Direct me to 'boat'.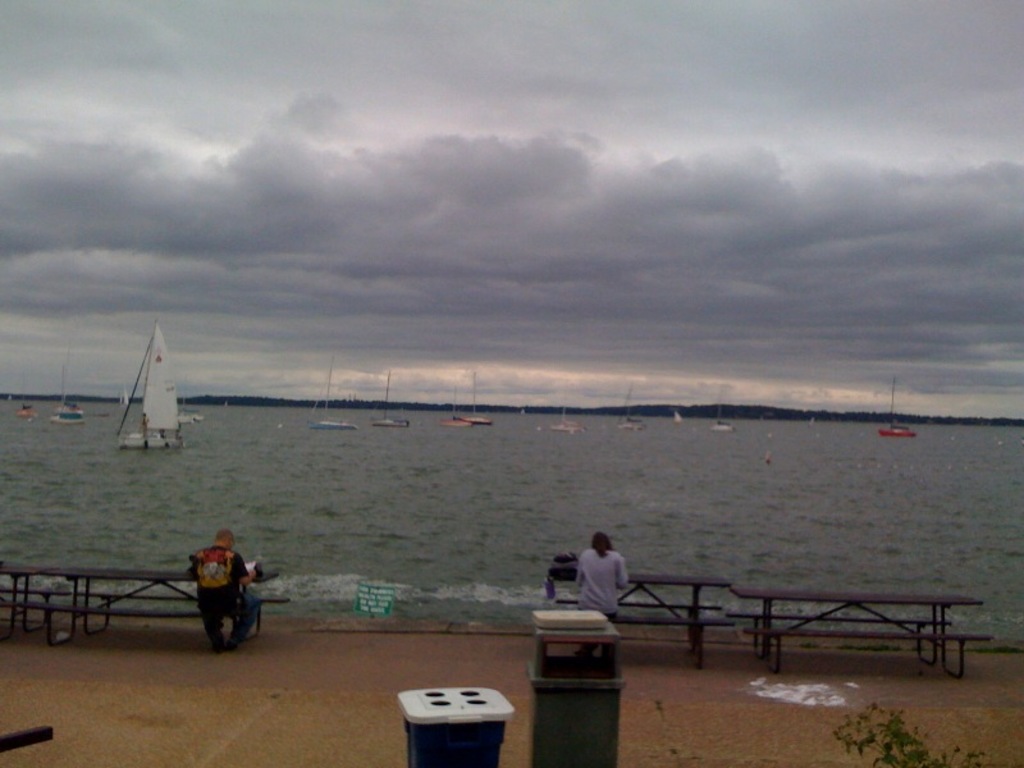
Direction: rect(92, 415, 106, 420).
